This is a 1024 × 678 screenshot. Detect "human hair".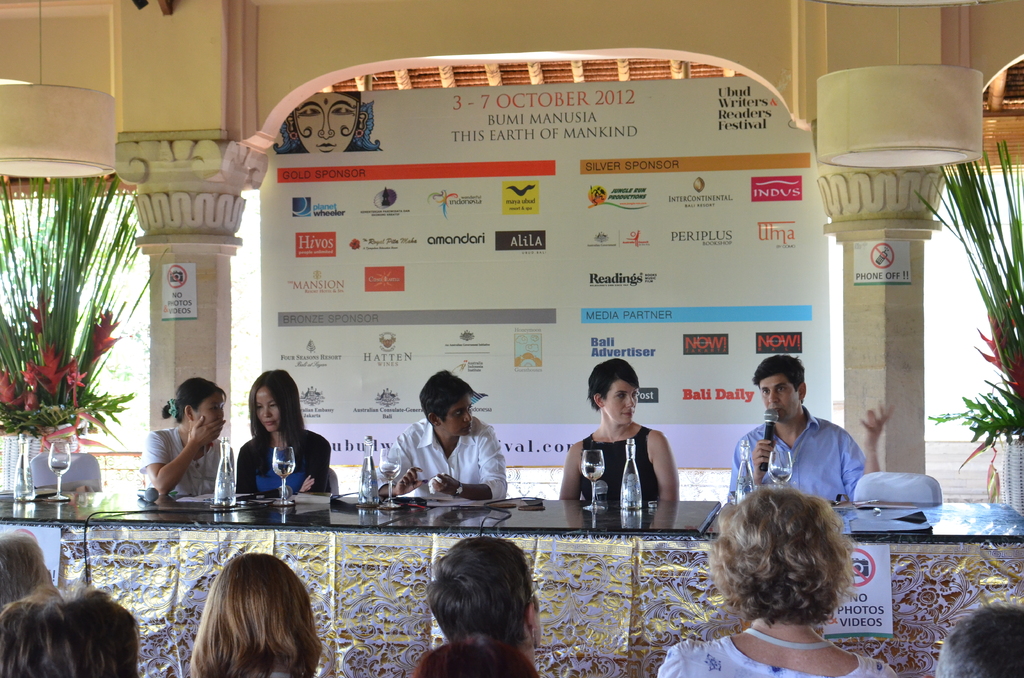
(702, 491, 863, 652).
